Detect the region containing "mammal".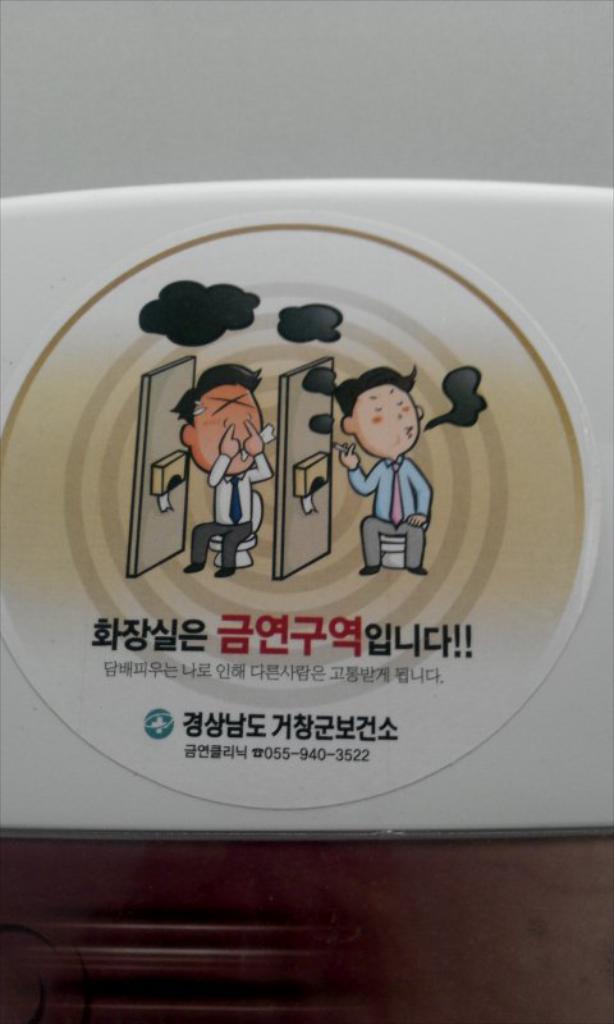
(339, 367, 429, 580).
